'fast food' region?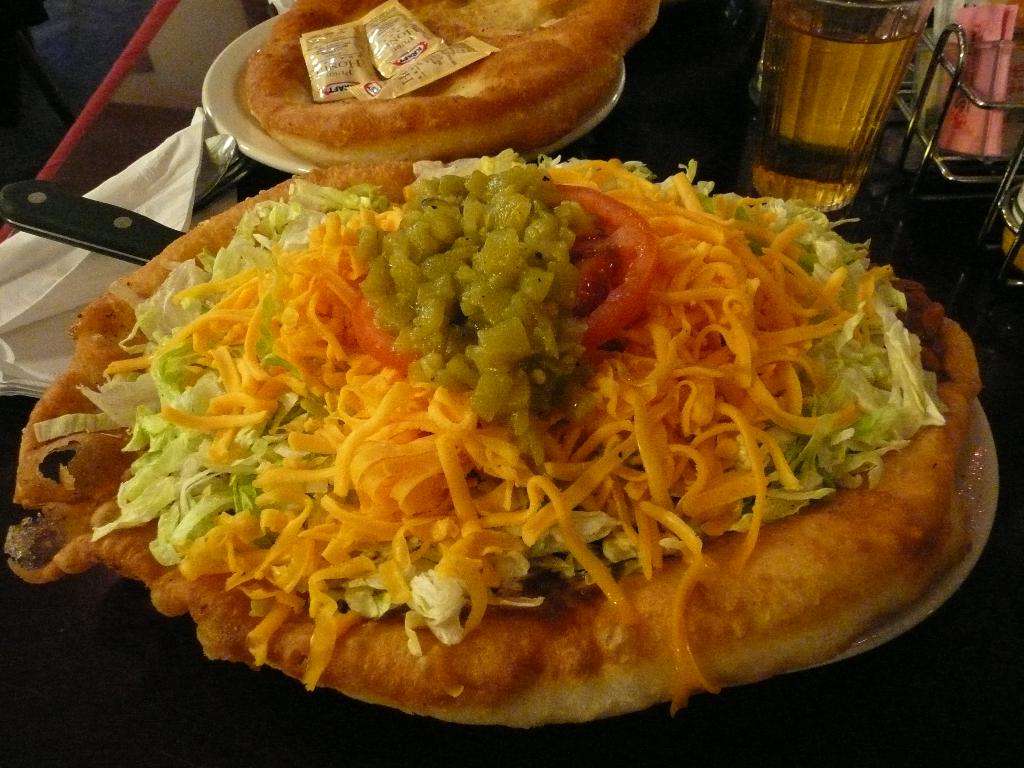
244,0,659,167
